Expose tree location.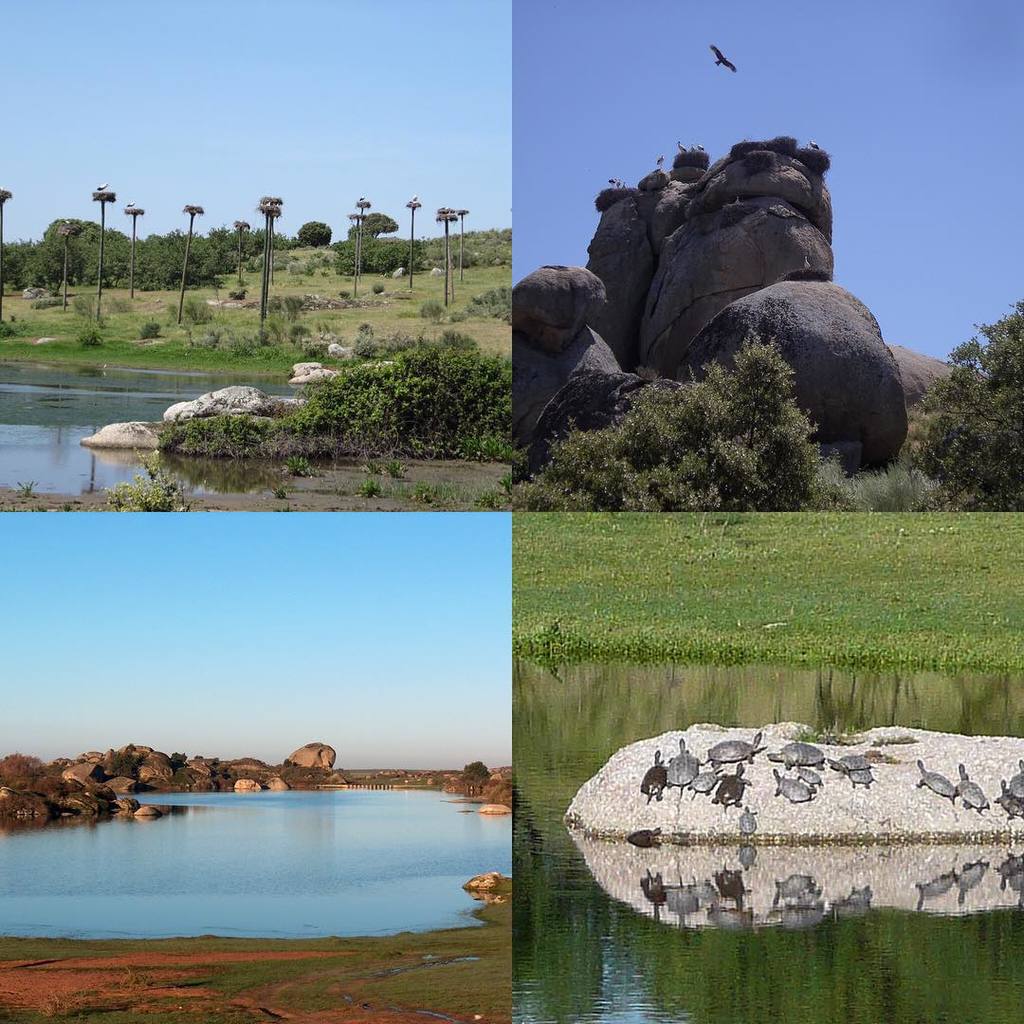
Exposed at rect(0, 182, 12, 302).
